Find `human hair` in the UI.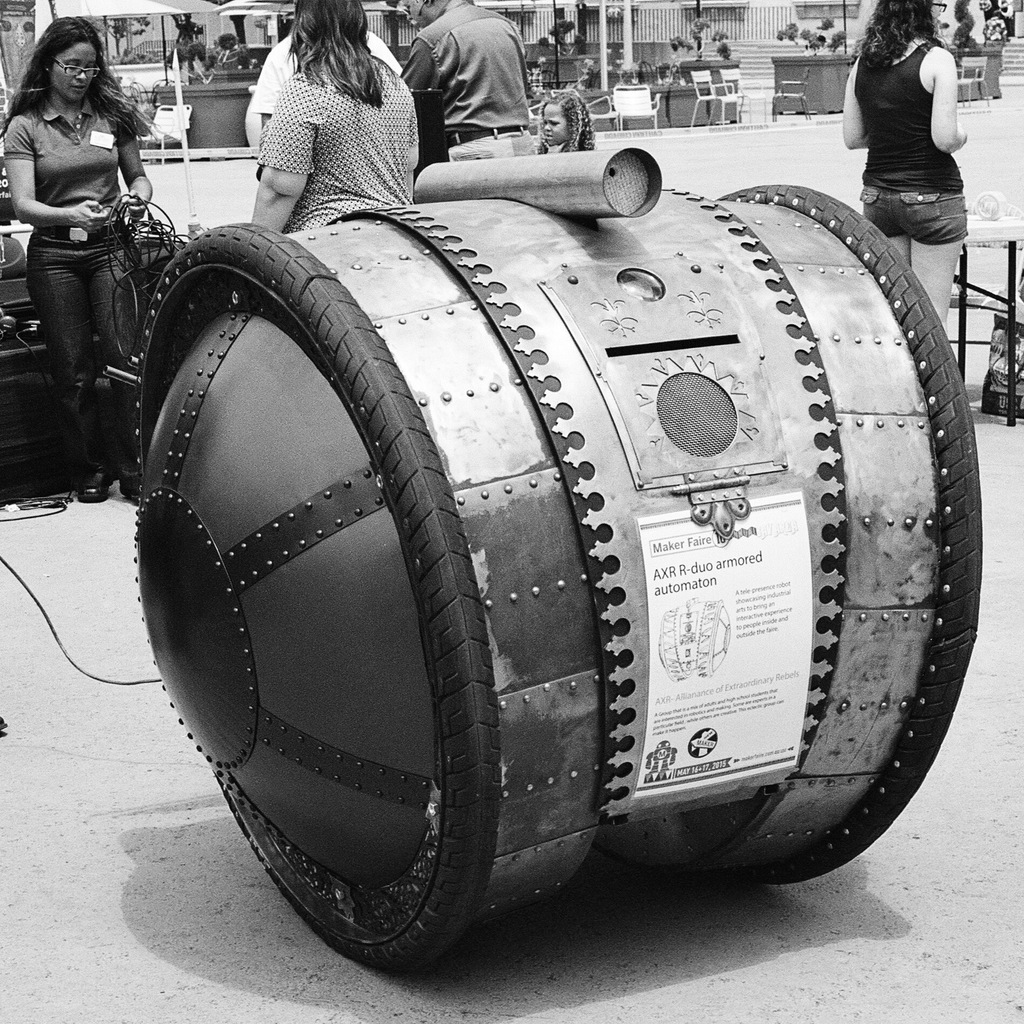
UI element at 20 26 129 147.
